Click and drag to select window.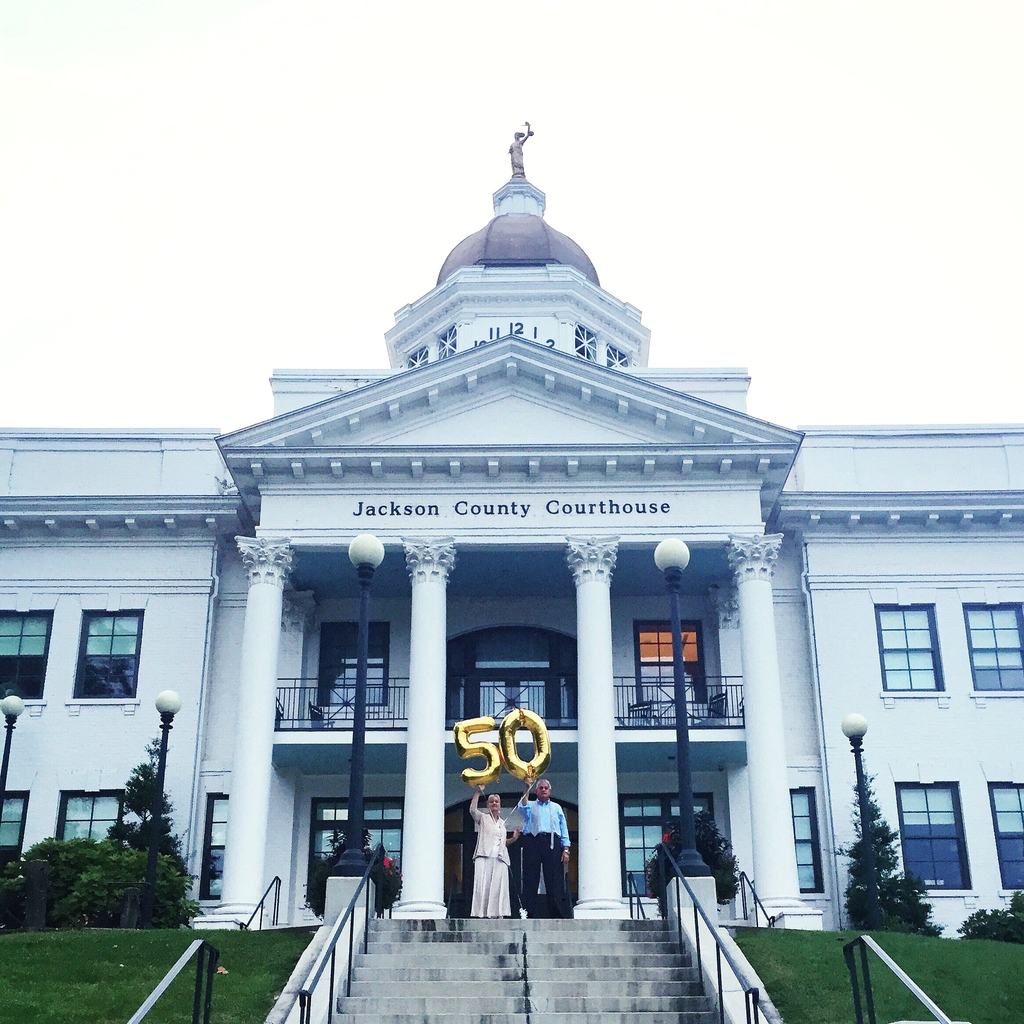
Selection: 966/589/1023/708.
